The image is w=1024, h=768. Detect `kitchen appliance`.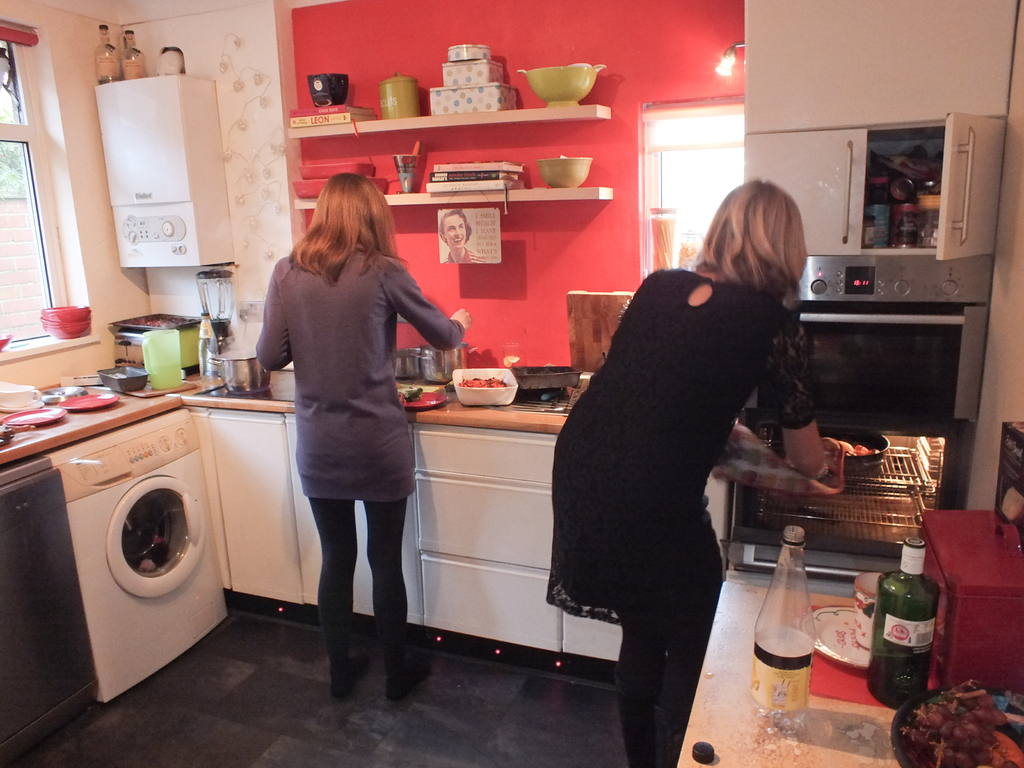
Detection: bbox=[143, 334, 186, 395].
